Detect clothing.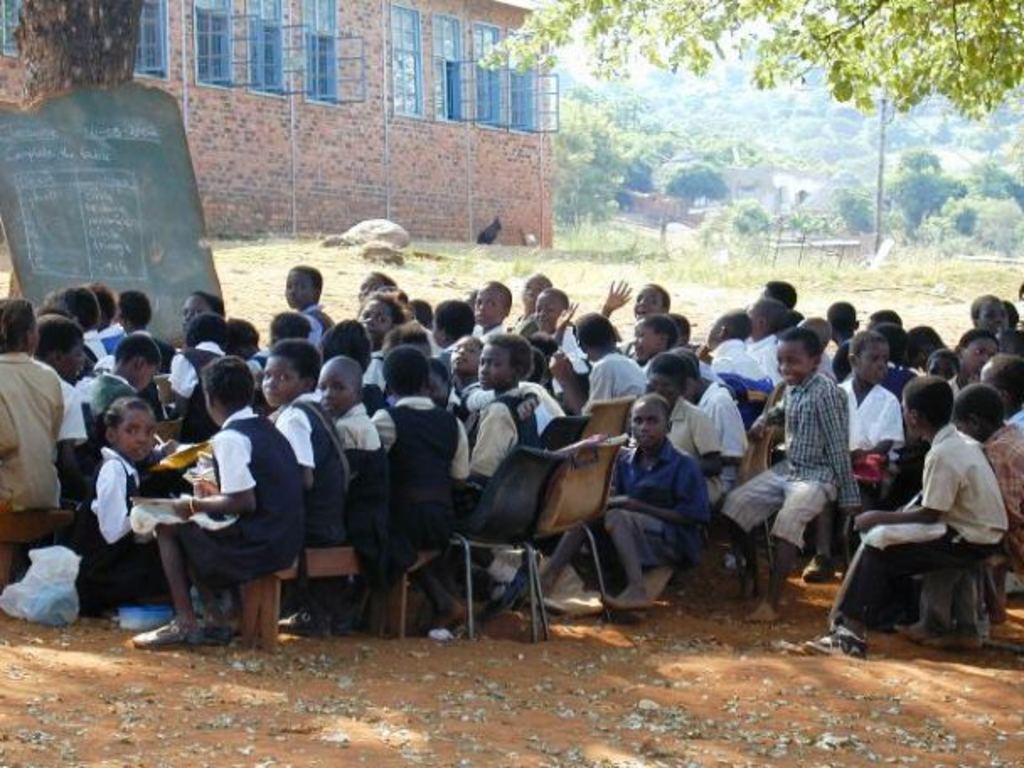
Detected at bbox=(150, 403, 303, 603).
